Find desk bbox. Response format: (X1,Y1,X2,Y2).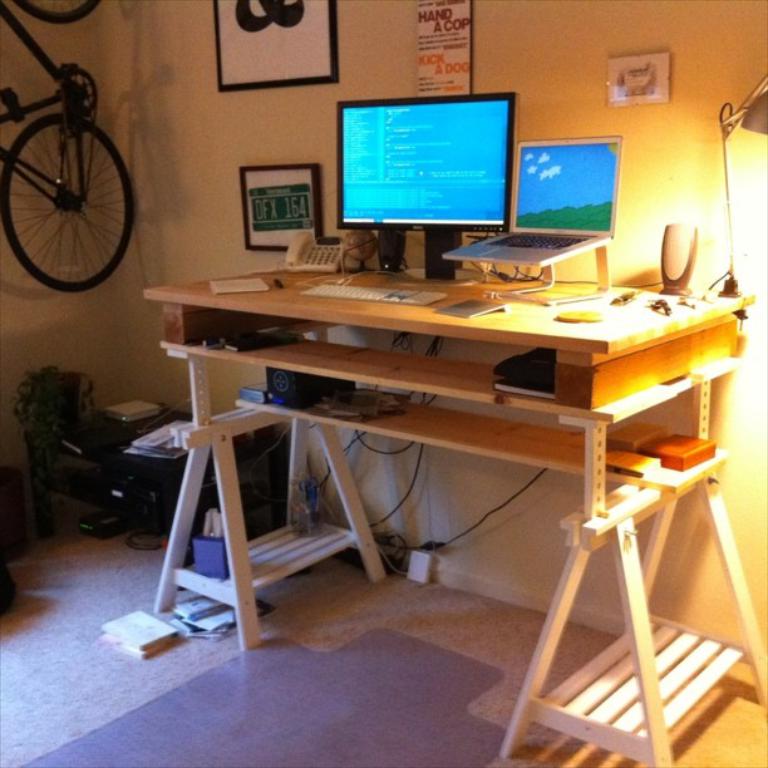
(143,279,767,767).
